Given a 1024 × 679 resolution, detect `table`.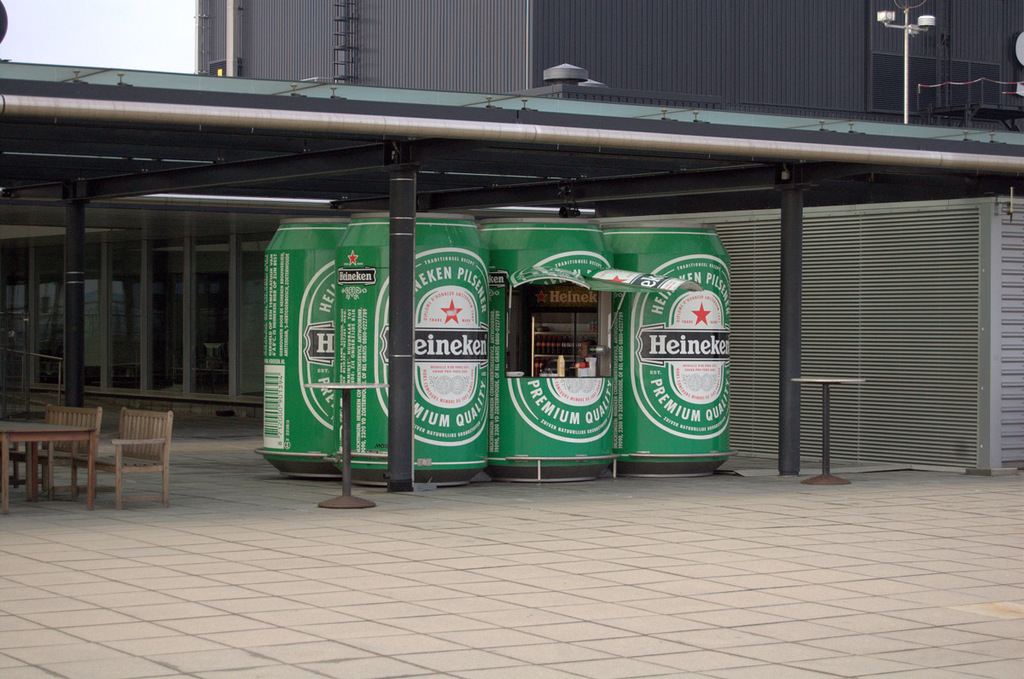
locate(0, 418, 102, 519).
